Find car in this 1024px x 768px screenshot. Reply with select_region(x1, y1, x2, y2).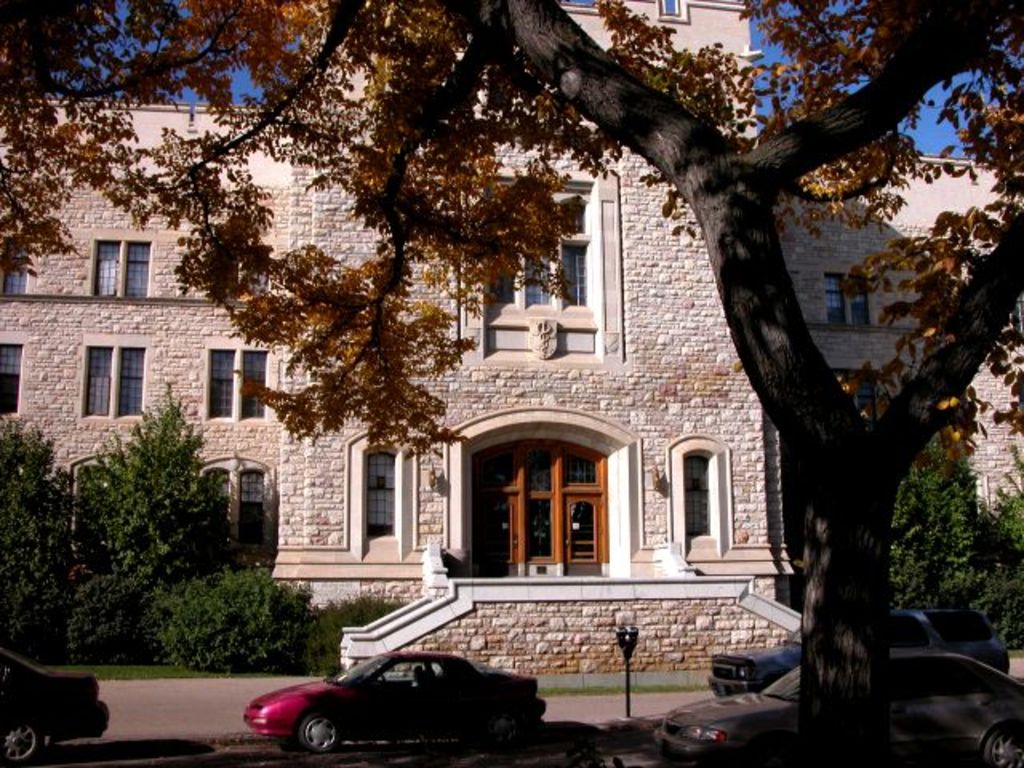
select_region(653, 653, 1022, 766).
